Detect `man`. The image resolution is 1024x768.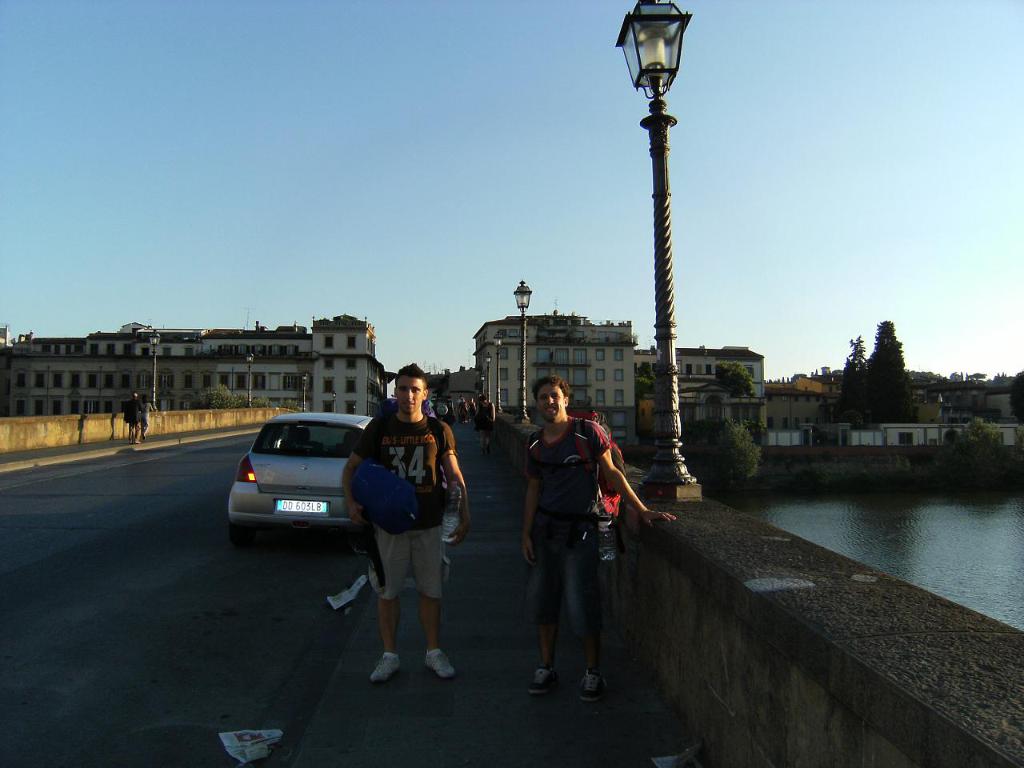
x1=339, y1=362, x2=469, y2=683.
